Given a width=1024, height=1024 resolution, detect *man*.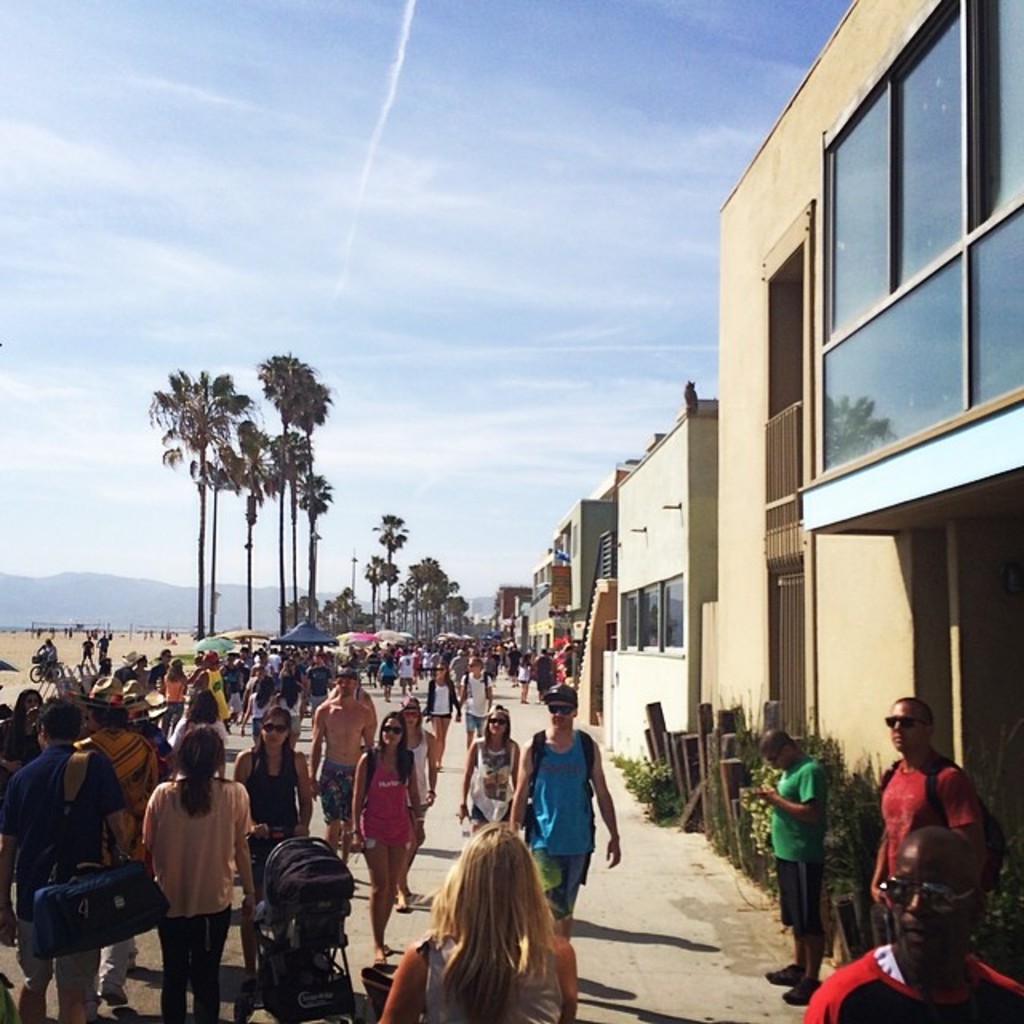
box(0, 699, 136, 1022).
